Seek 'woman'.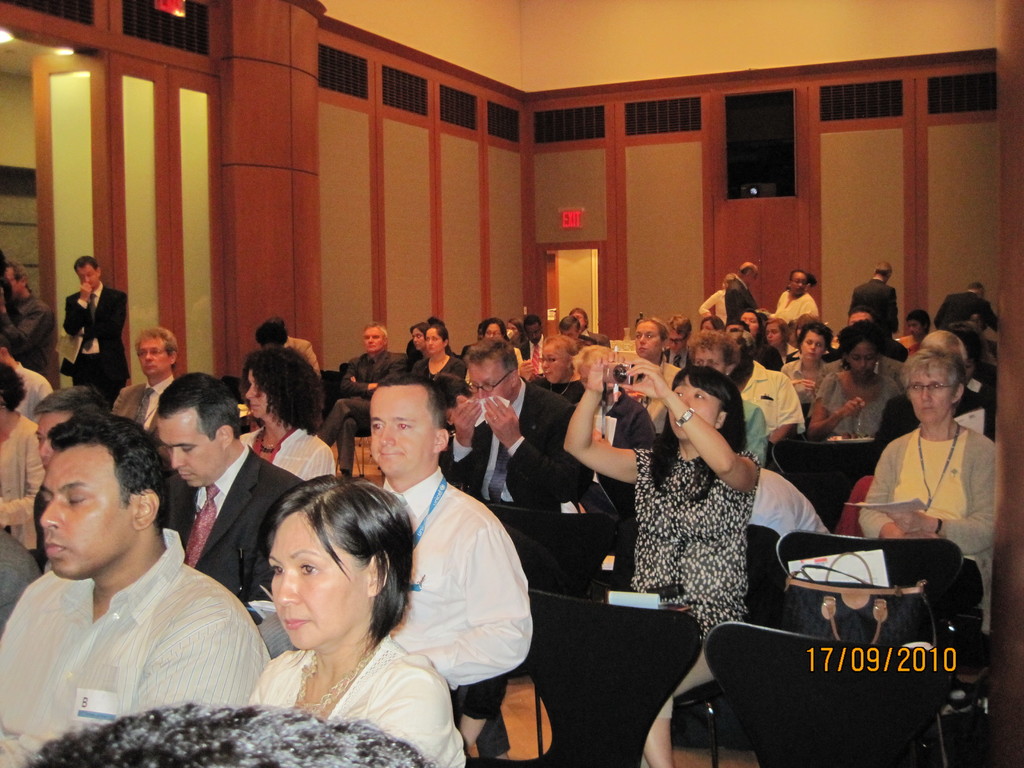
bbox=(239, 346, 334, 479).
